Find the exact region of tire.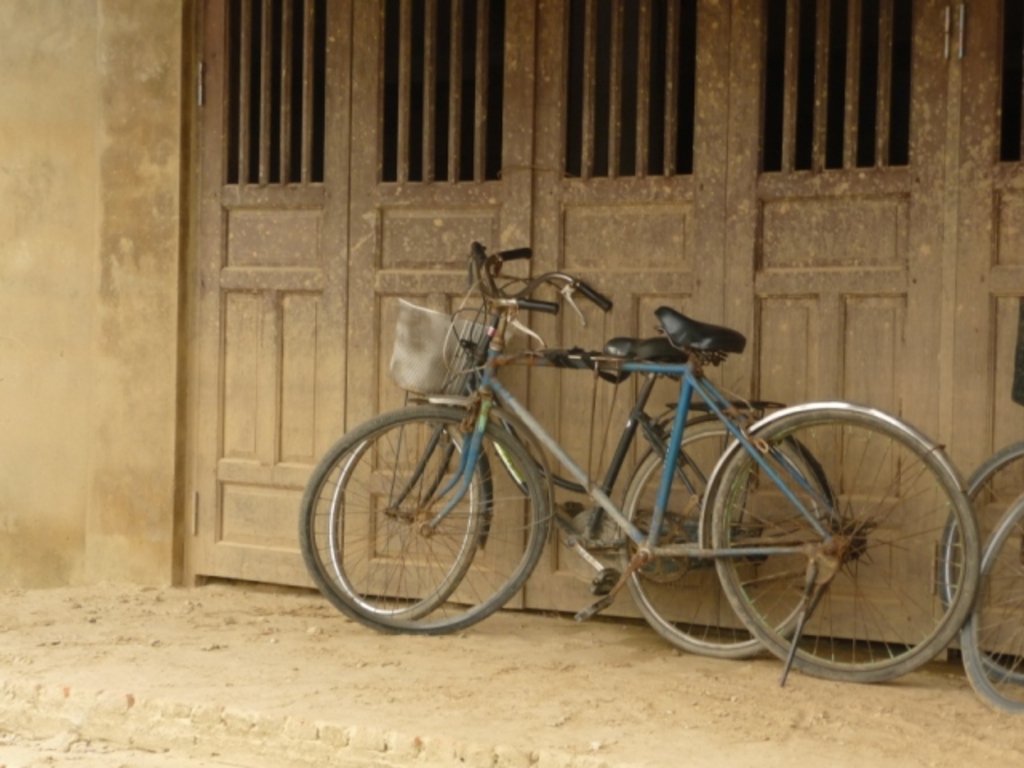
Exact region: [939, 438, 1022, 680].
